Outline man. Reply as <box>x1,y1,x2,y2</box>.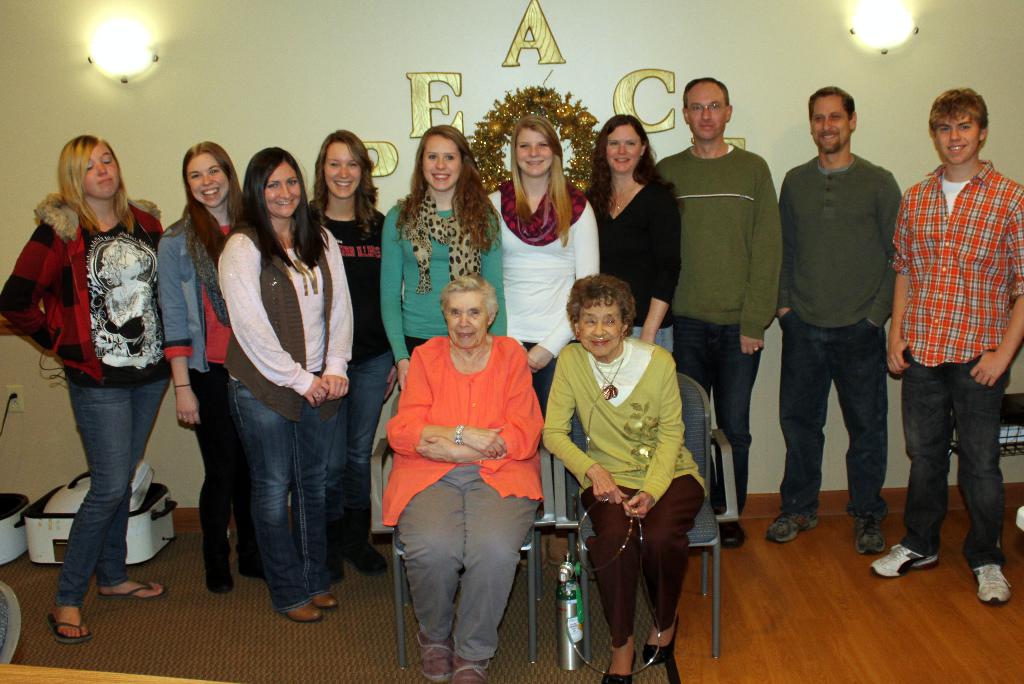
<box>872,89,1023,608</box>.
